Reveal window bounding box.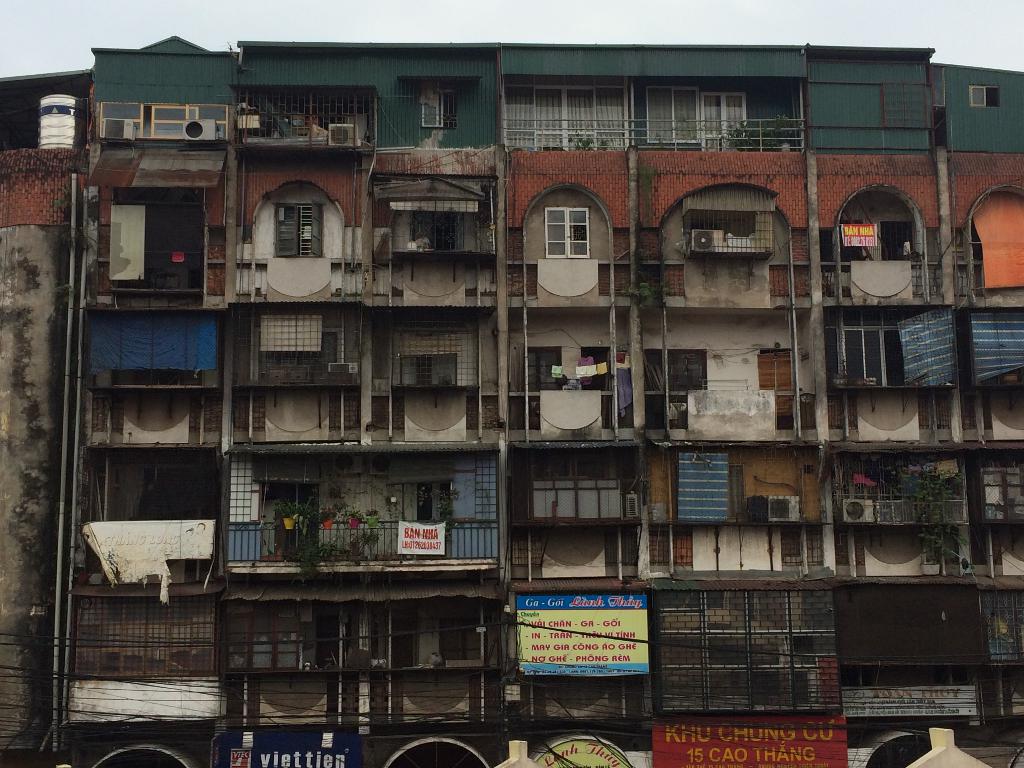
Revealed: 277/206/329/258.
